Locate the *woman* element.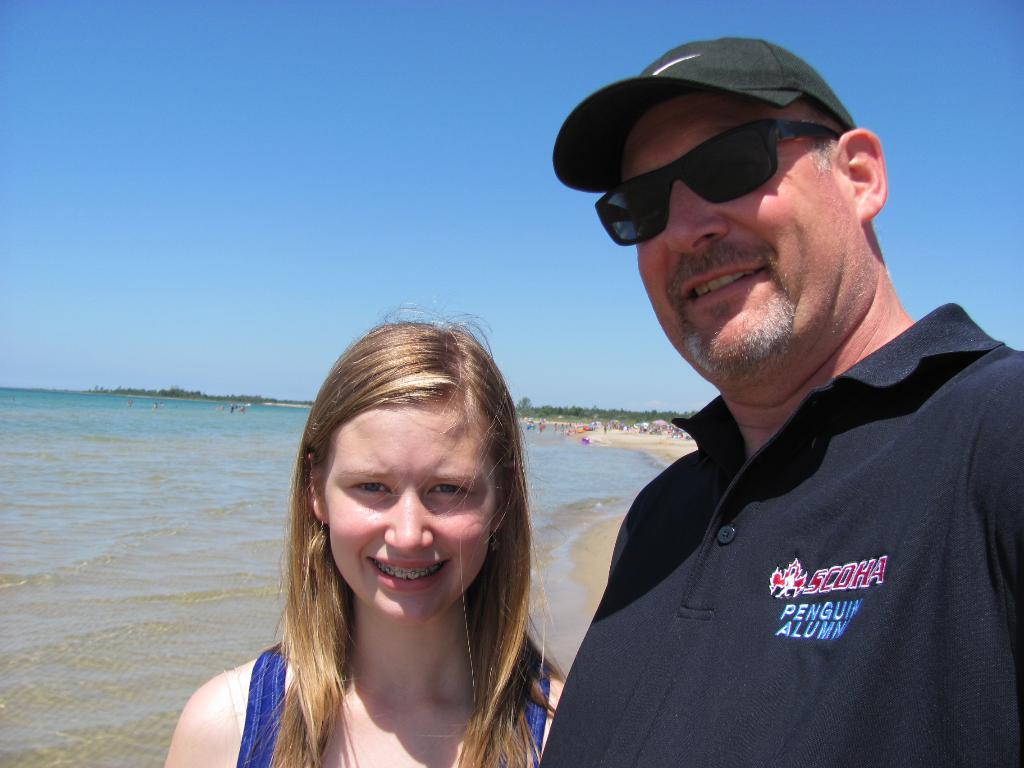
Element bbox: detection(184, 314, 585, 767).
